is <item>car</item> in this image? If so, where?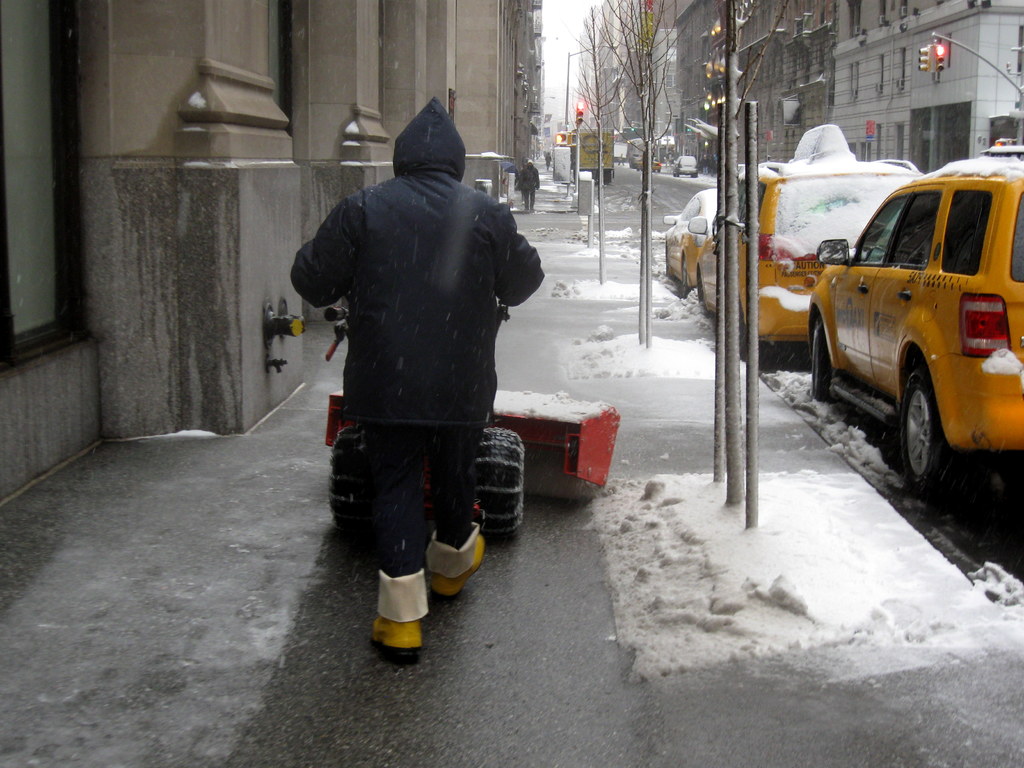
Yes, at Rect(662, 186, 719, 288).
